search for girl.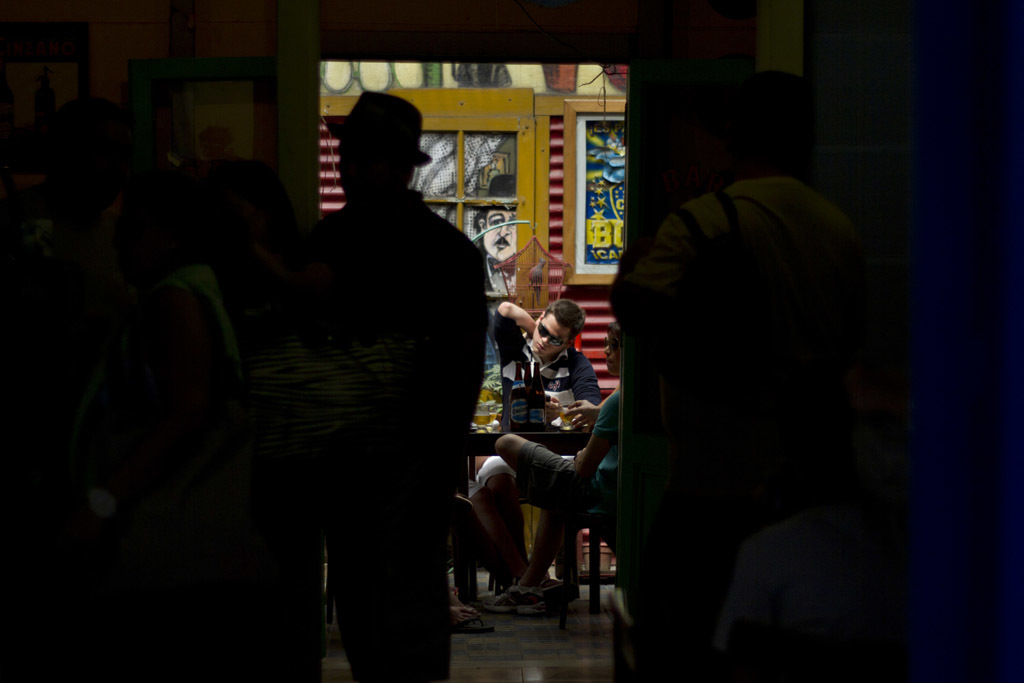
Found at (497,323,618,614).
